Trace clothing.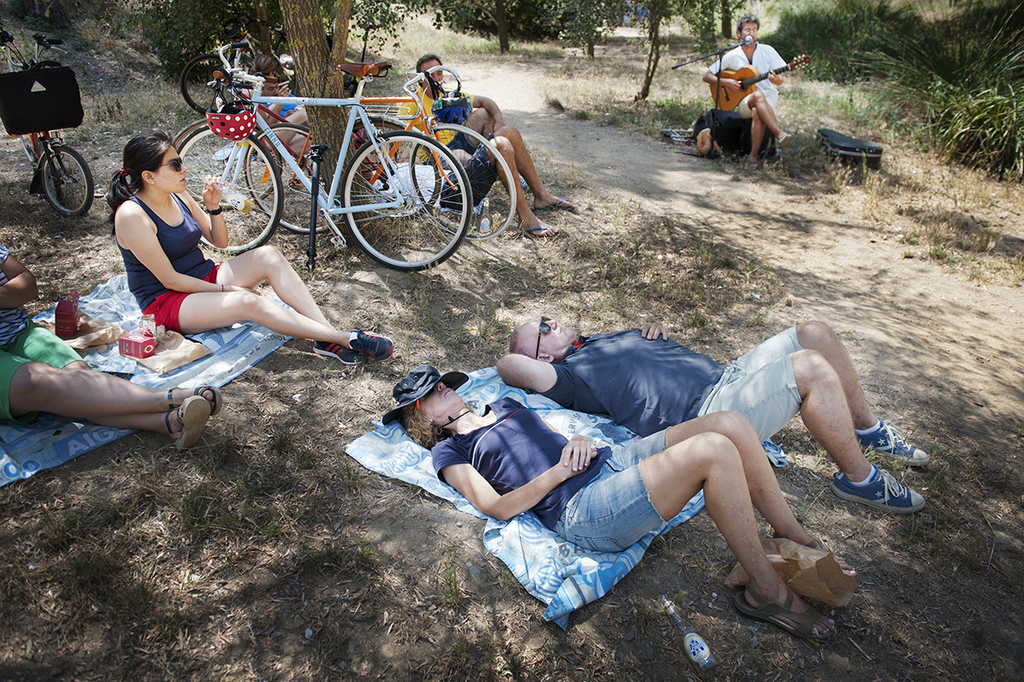
Traced to bbox=[0, 242, 83, 419].
